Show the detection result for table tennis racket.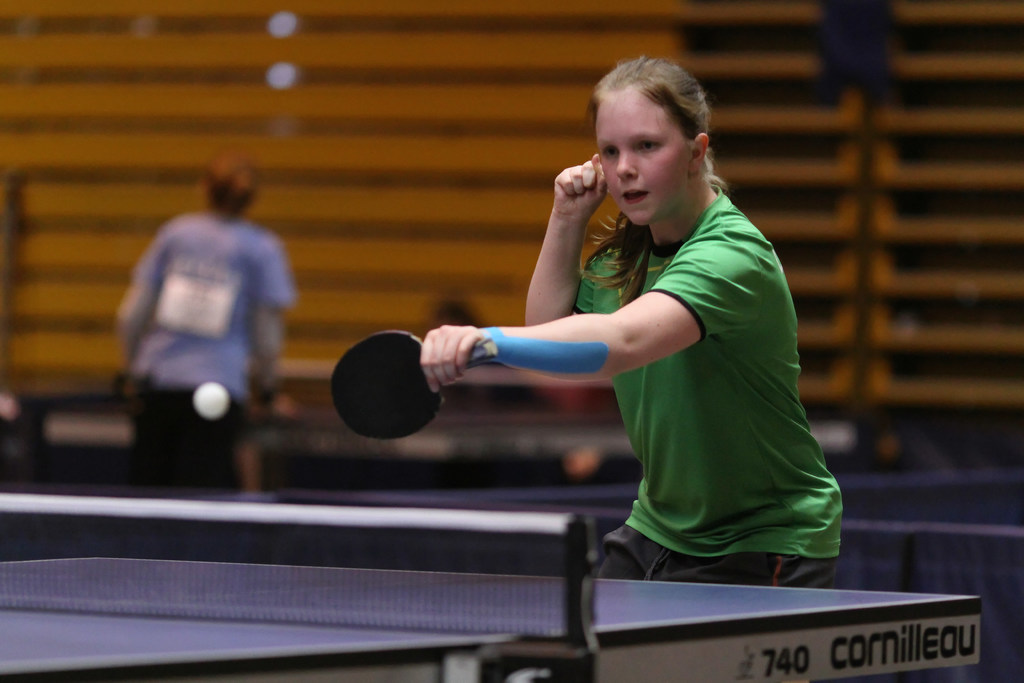
<region>328, 325, 500, 443</region>.
